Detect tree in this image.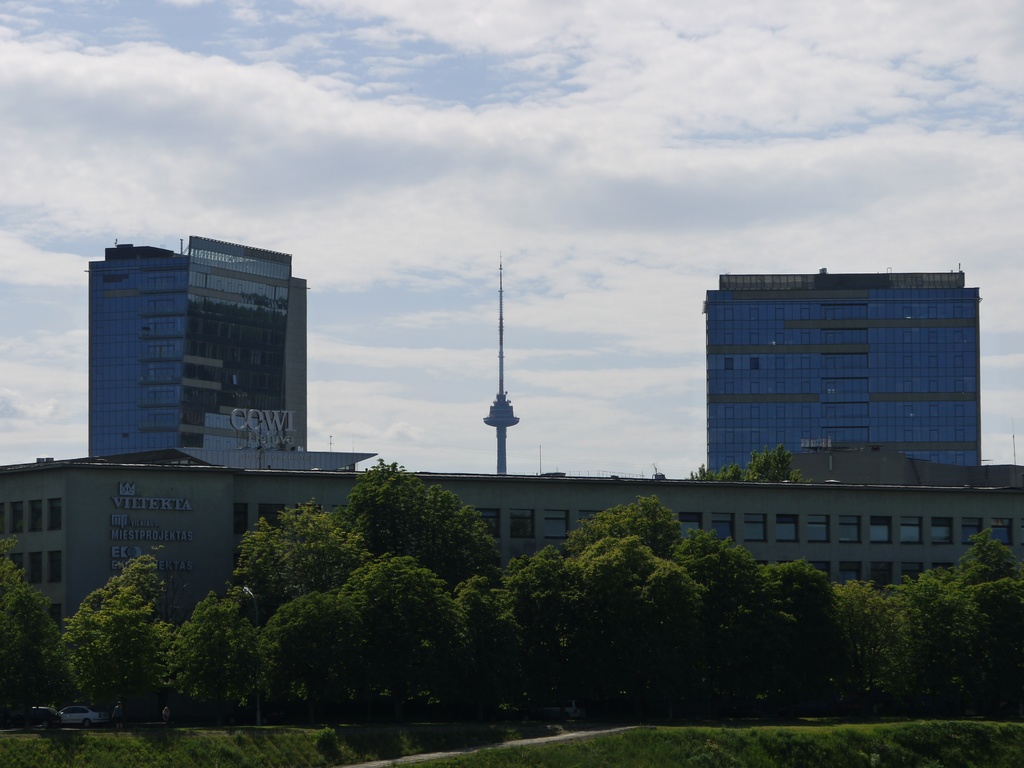
Detection: Rect(493, 532, 707, 696).
